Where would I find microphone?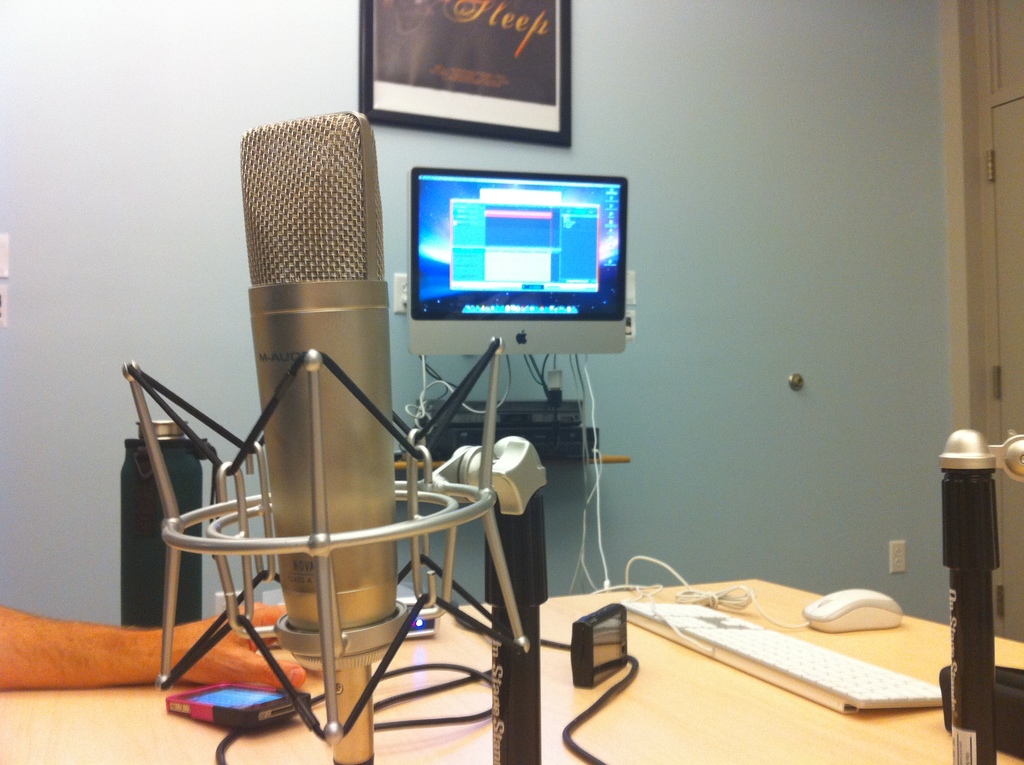
At pyautogui.locateOnScreen(200, 147, 413, 632).
